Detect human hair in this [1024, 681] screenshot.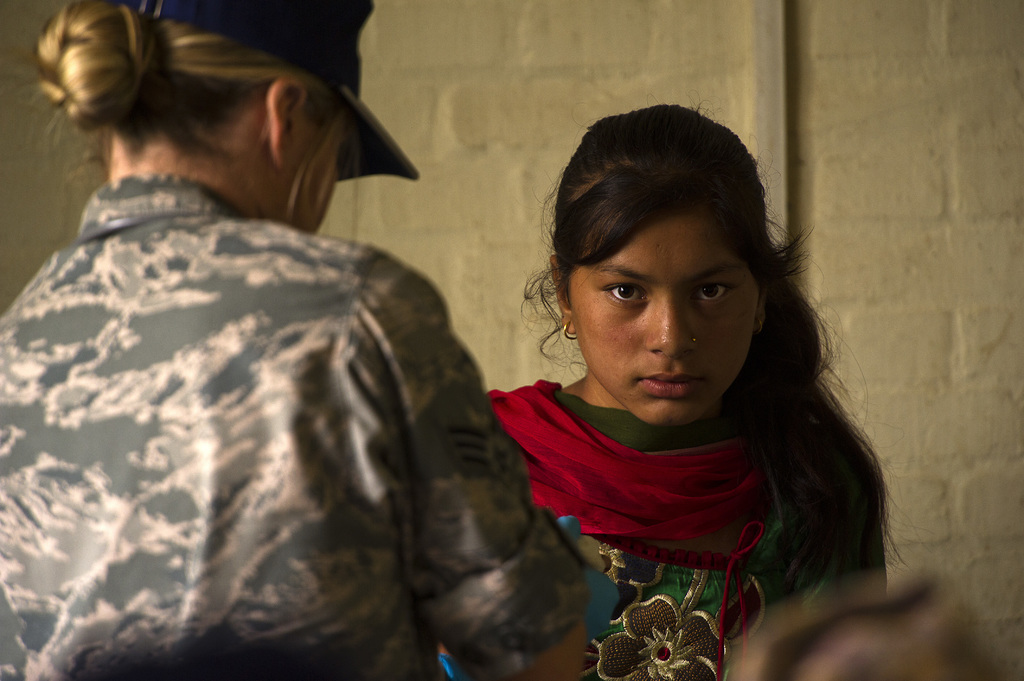
Detection: box=[5, 0, 369, 244].
